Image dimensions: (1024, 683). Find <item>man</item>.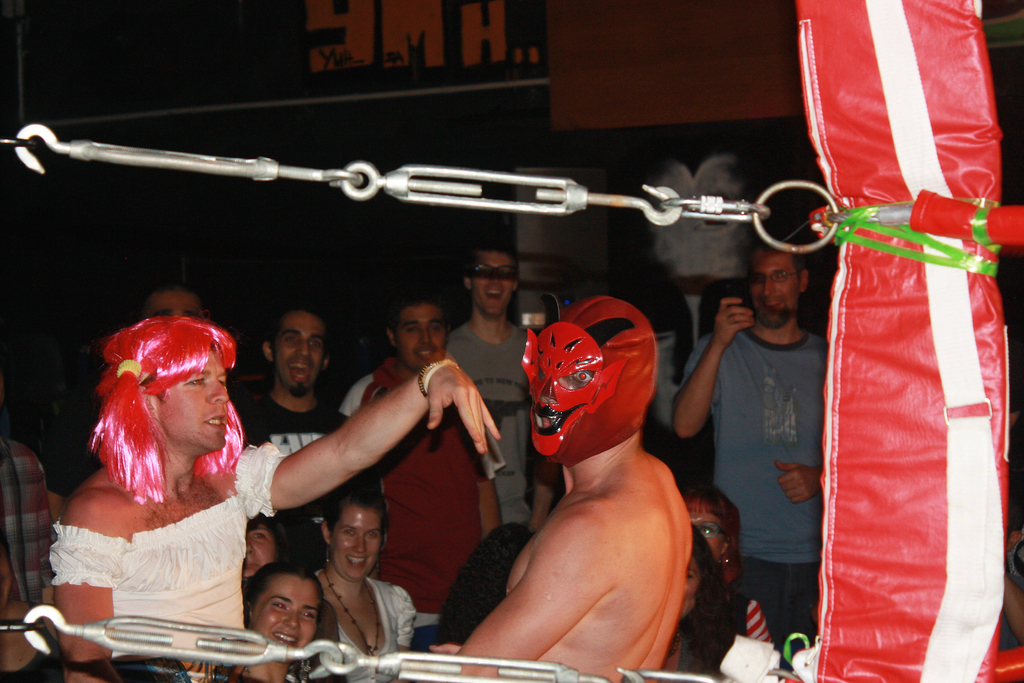
342,290,501,616.
